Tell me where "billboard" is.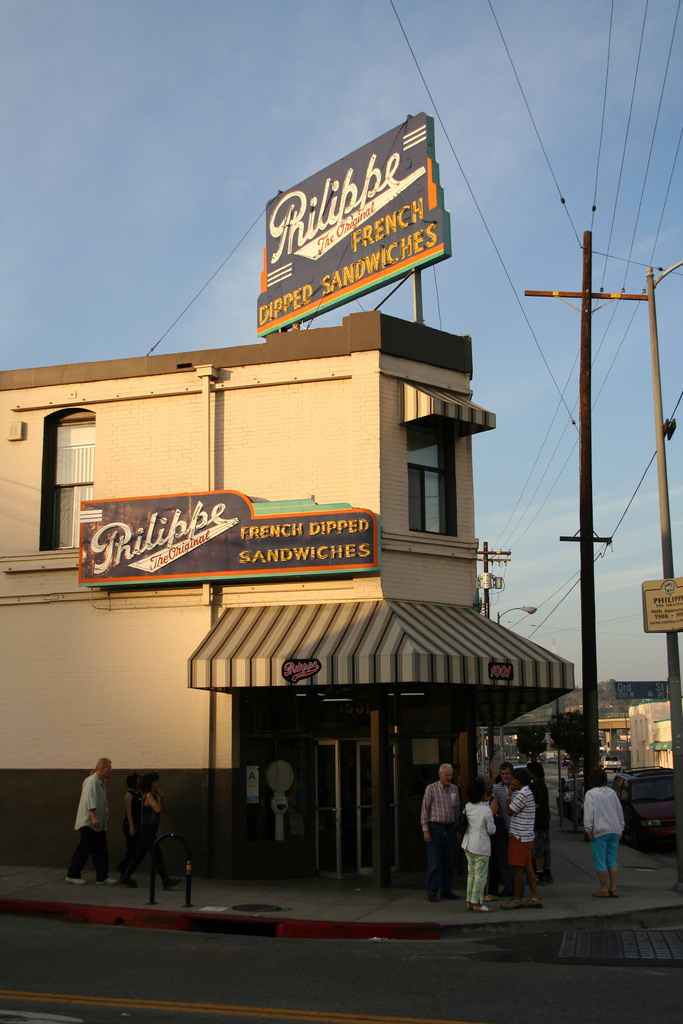
"billboard" is at [left=240, top=108, right=457, bottom=326].
